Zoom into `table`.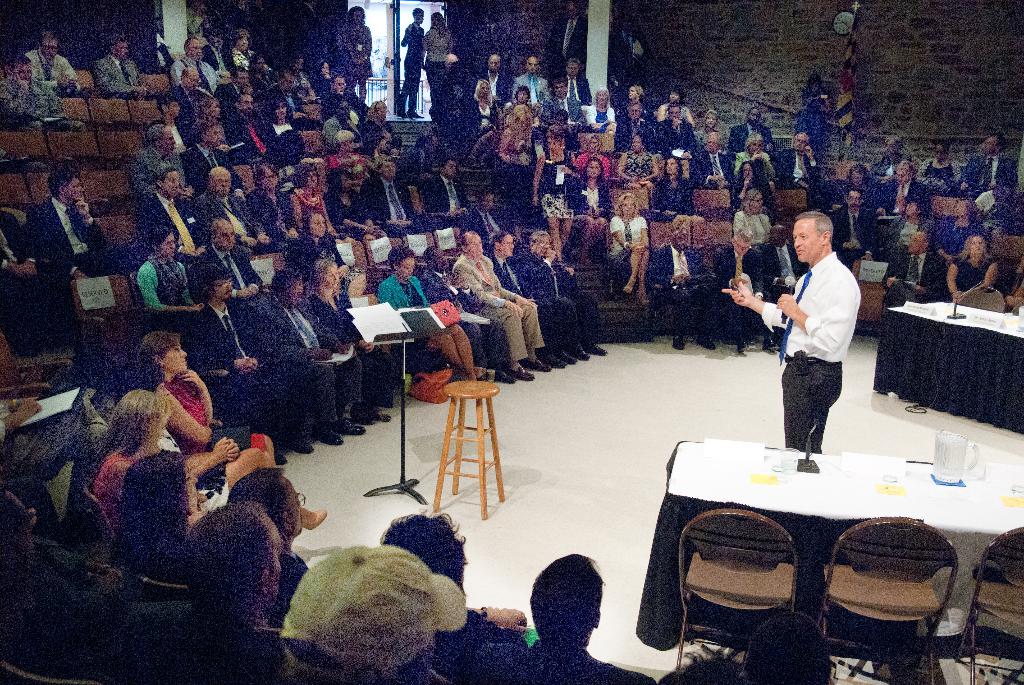
Zoom target: box(883, 300, 1023, 432).
